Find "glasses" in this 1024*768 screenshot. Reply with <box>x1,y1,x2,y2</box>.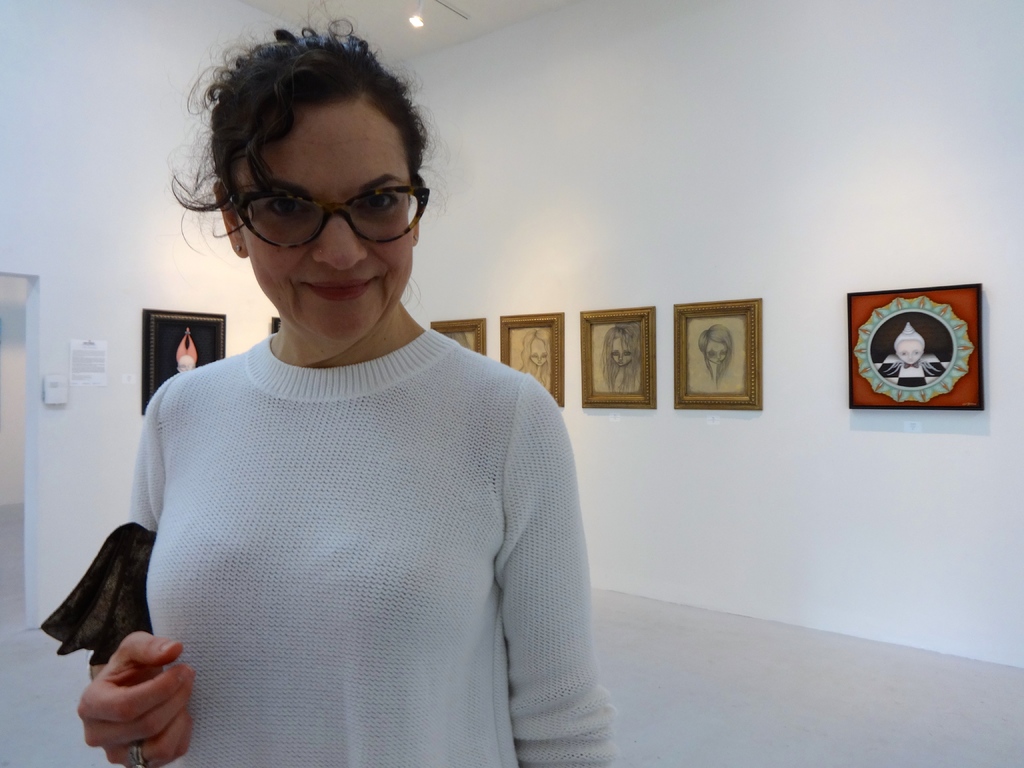
<box>223,189,431,246</box>.
